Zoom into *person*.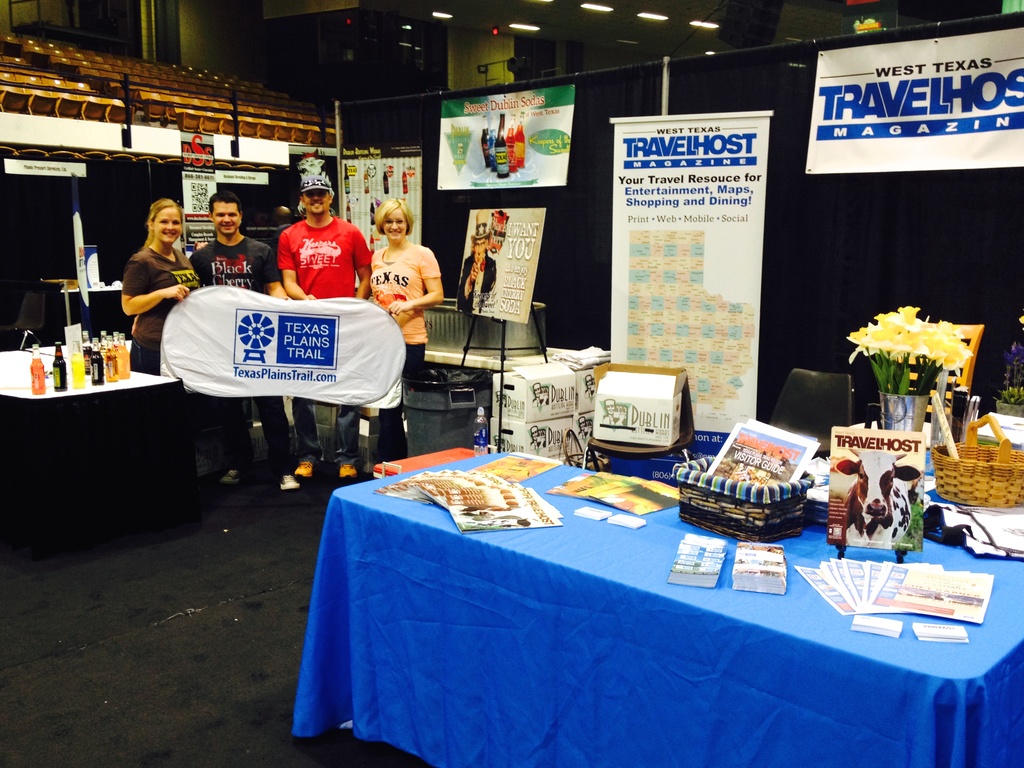
Zoom target: {"left": 186, "top": 192, "right": 300, "bottom": 493}.
